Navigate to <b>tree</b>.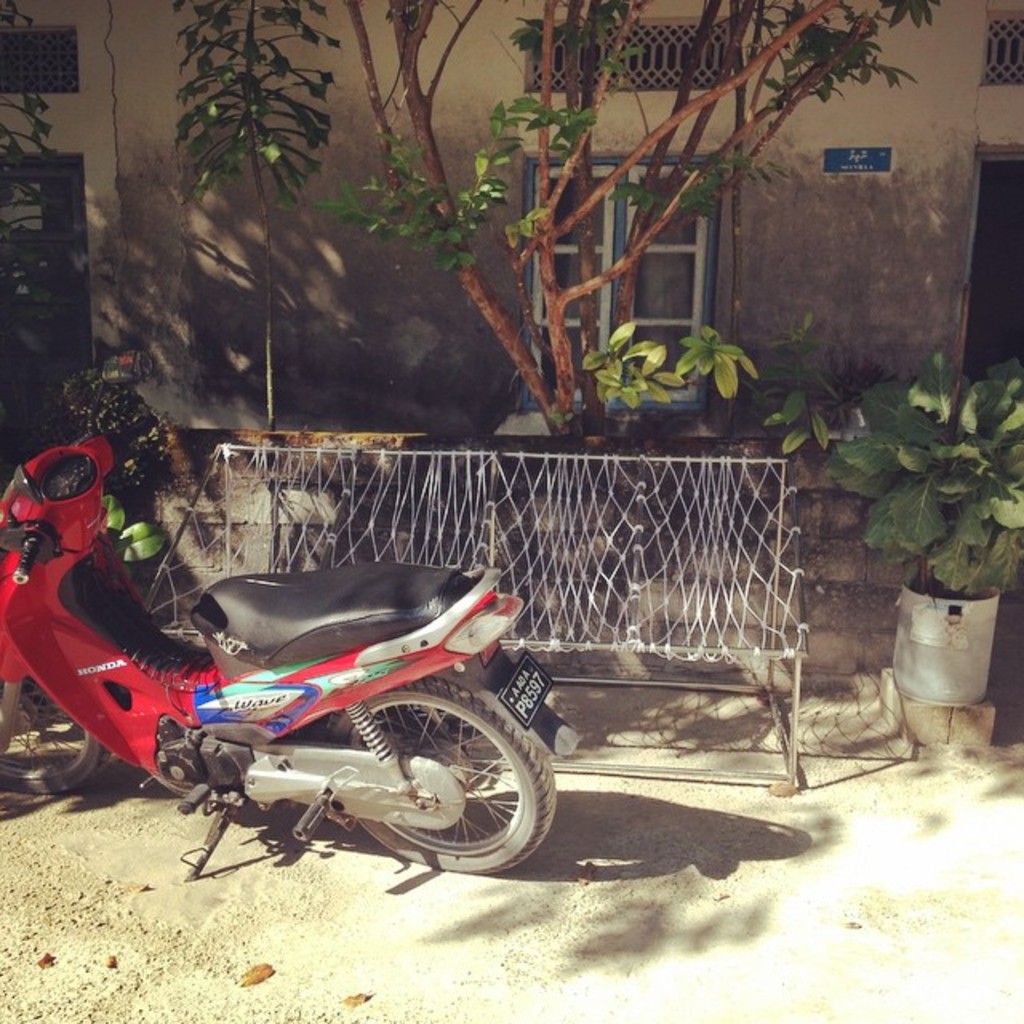
Navigation target: 123 0 347 432.
